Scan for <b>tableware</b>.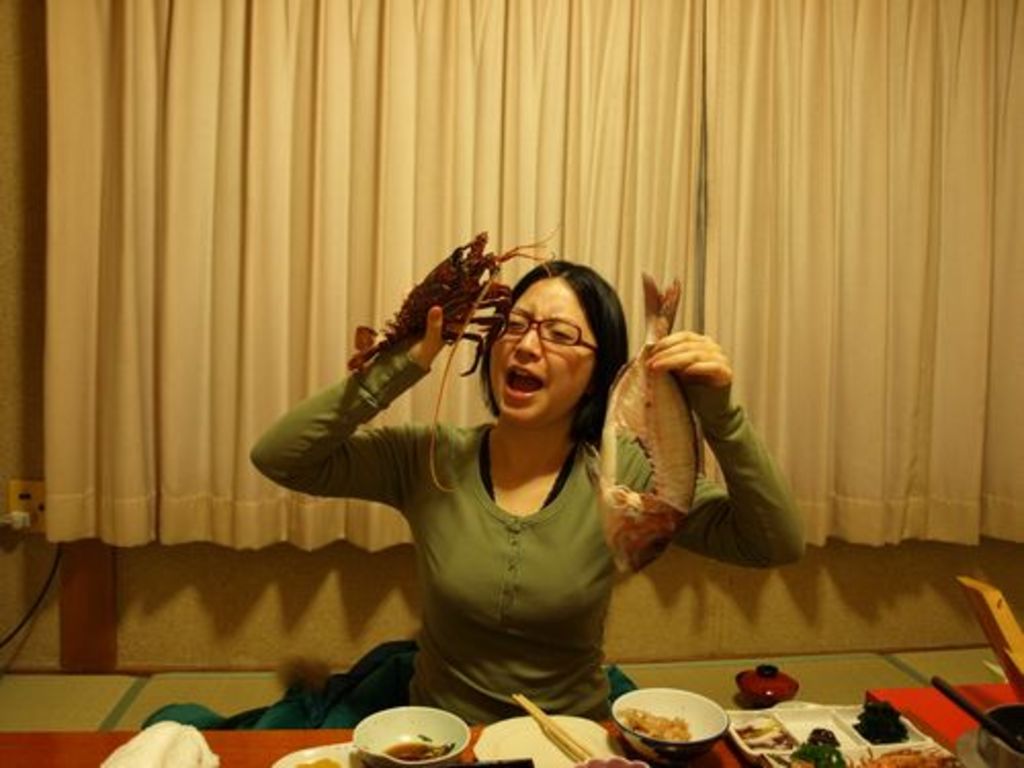
Scan result: 352,705,471,766.
